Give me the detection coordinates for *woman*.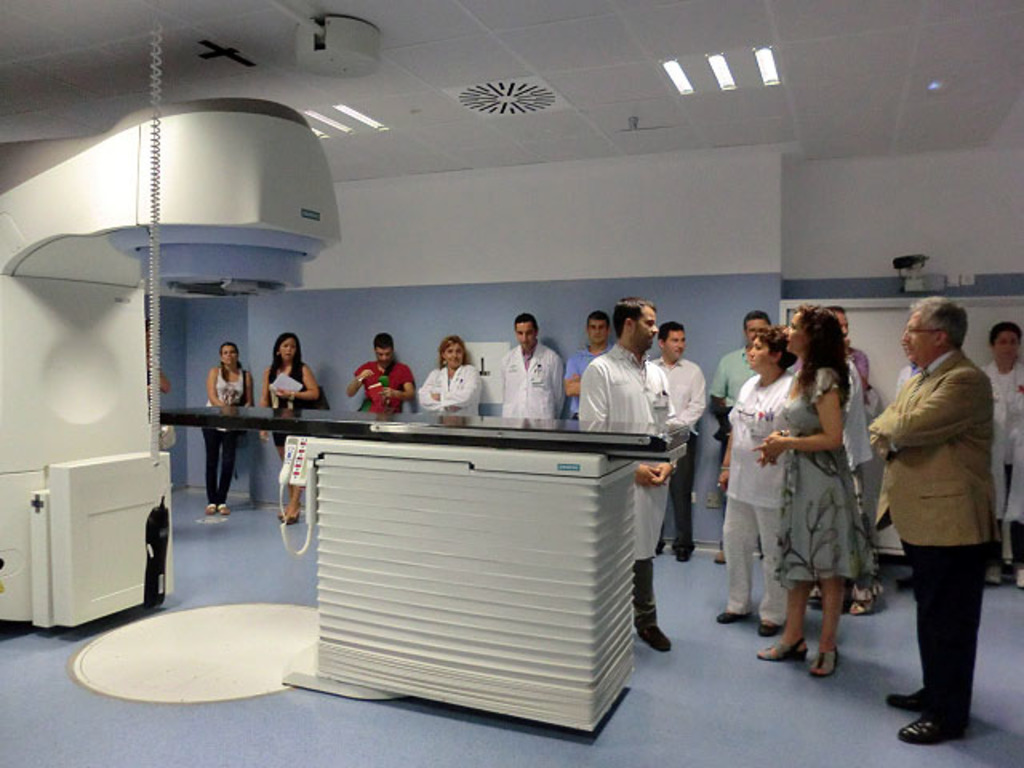
(253,333,323,526).
